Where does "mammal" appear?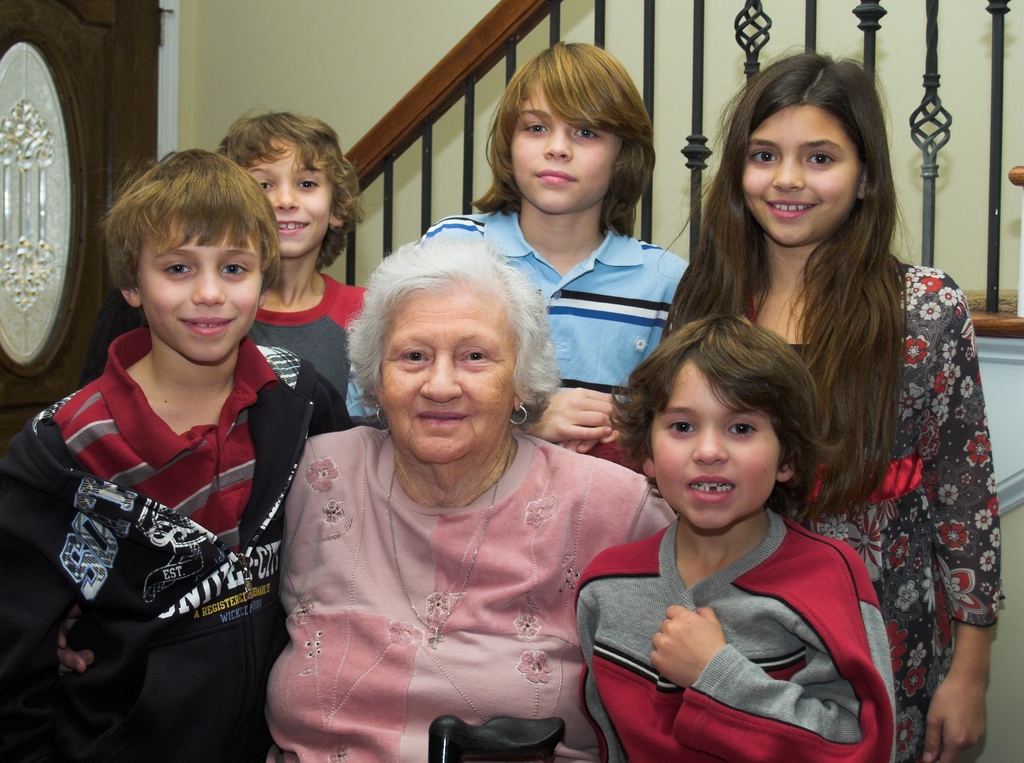
Appears at 652, 37, 1012, 762.
